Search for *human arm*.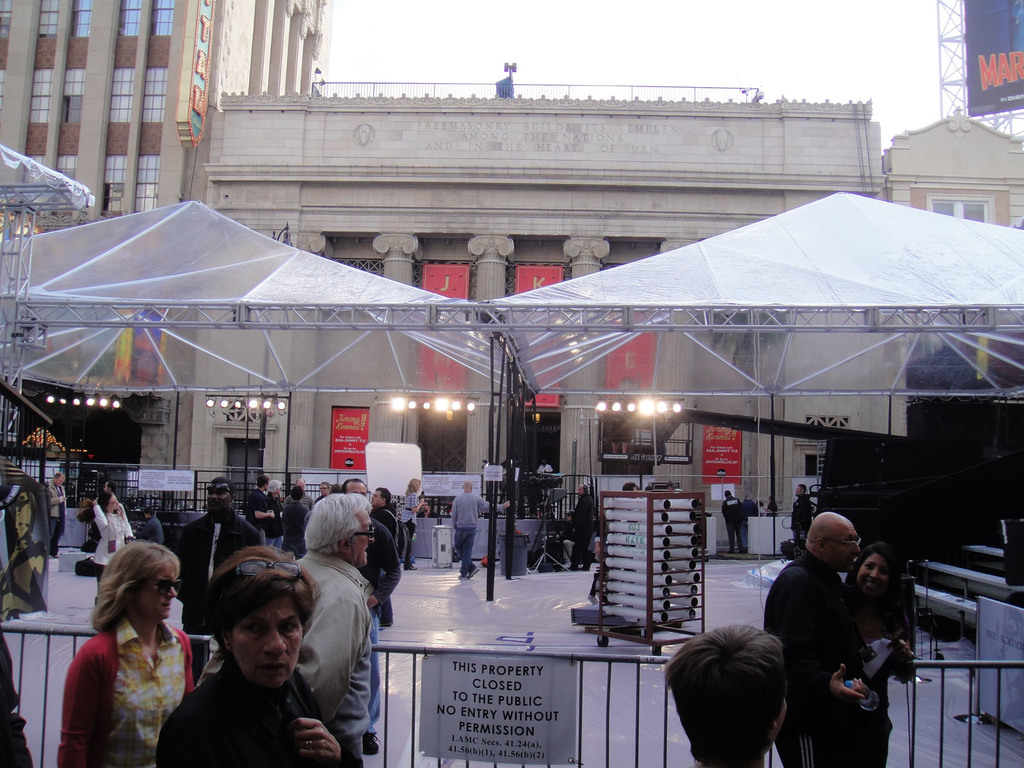
Found at <bbox>289, 604, 356, 736</bbox>.
